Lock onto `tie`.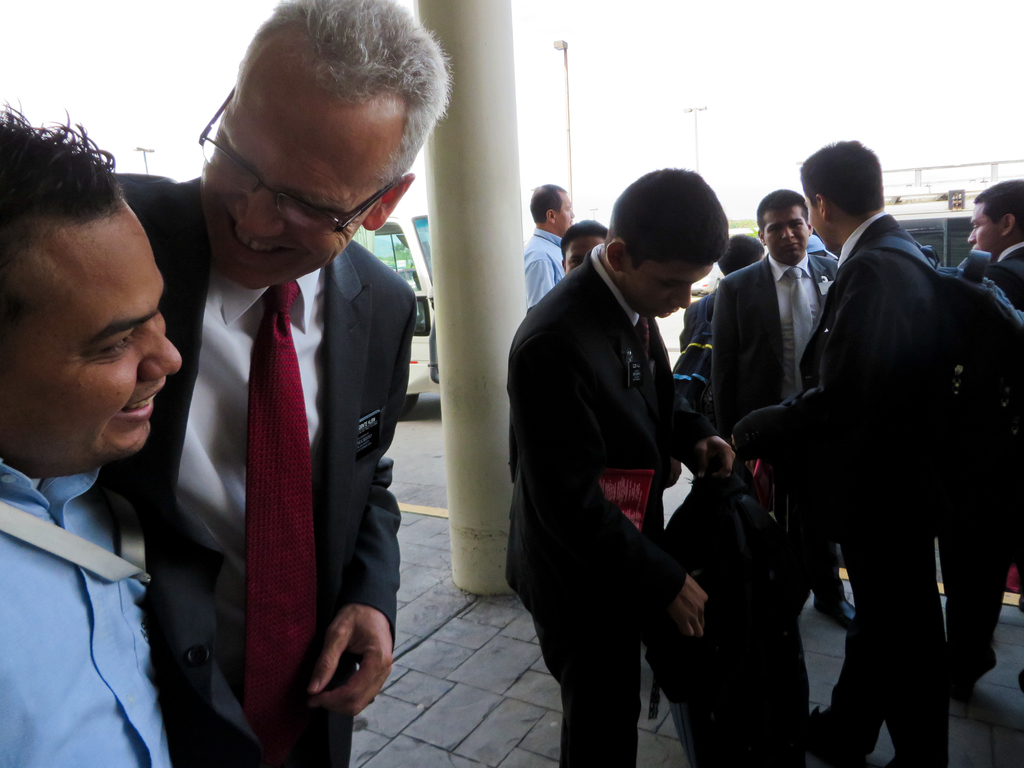
Locked: (x1=243, y1=284, x2=321, y2=756).
